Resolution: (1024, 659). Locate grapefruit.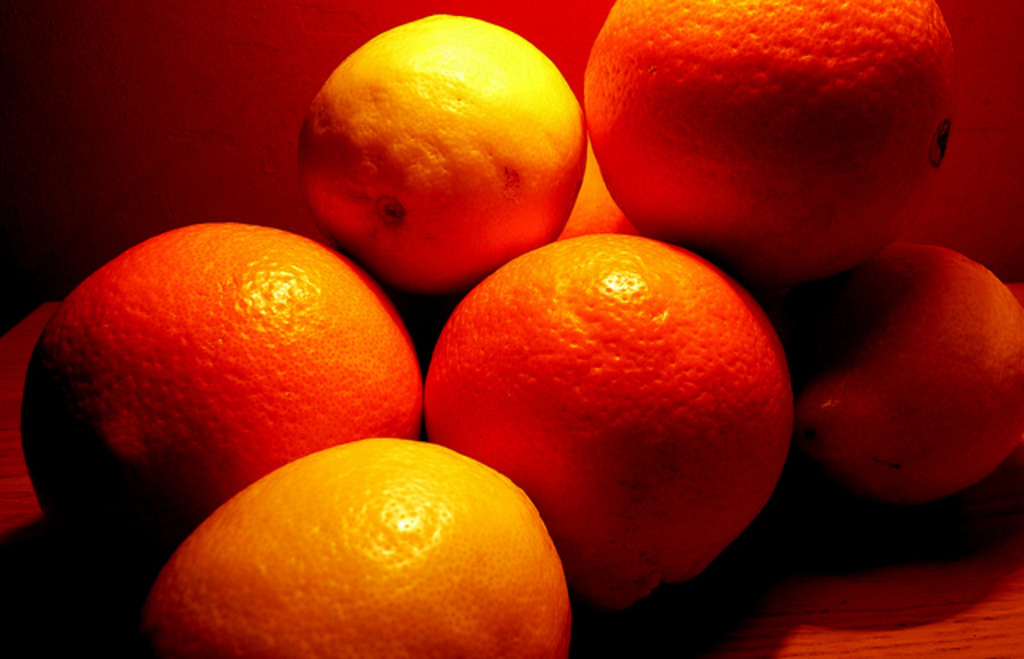
298, 14, 586, 294.
